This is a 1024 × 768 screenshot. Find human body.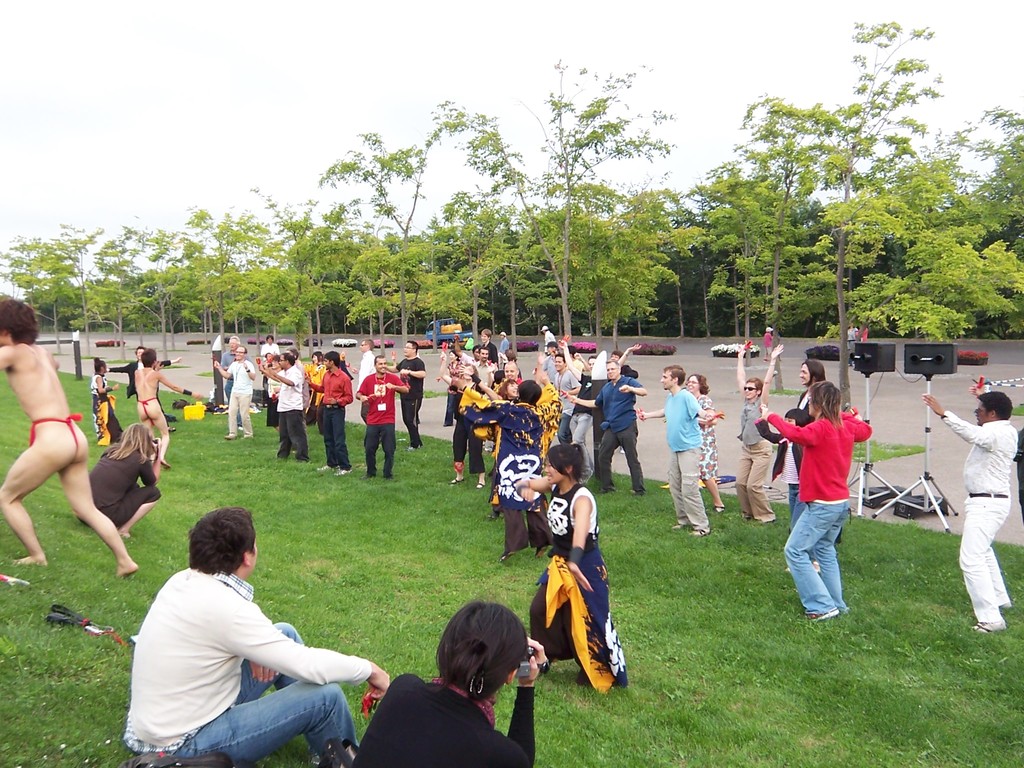
Bounding box: (x1=638, y1=384, x2=728, y2=533).
